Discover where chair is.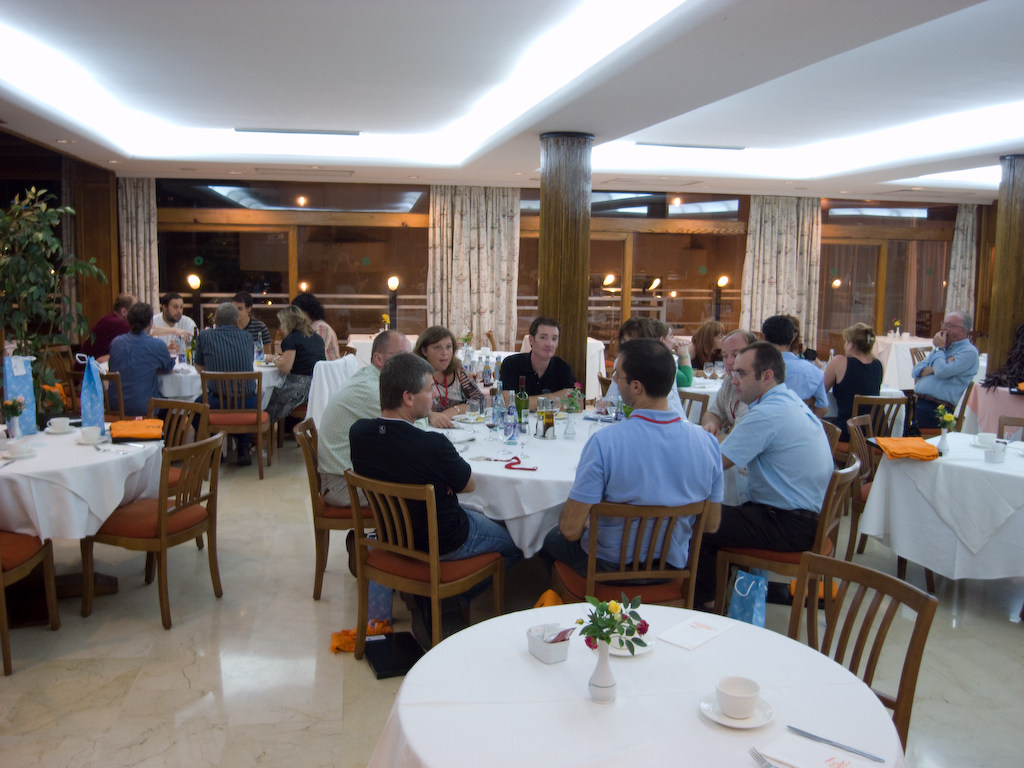
Discovered at pyautogui.locateOnScreen(546, 498, 711, 615).
